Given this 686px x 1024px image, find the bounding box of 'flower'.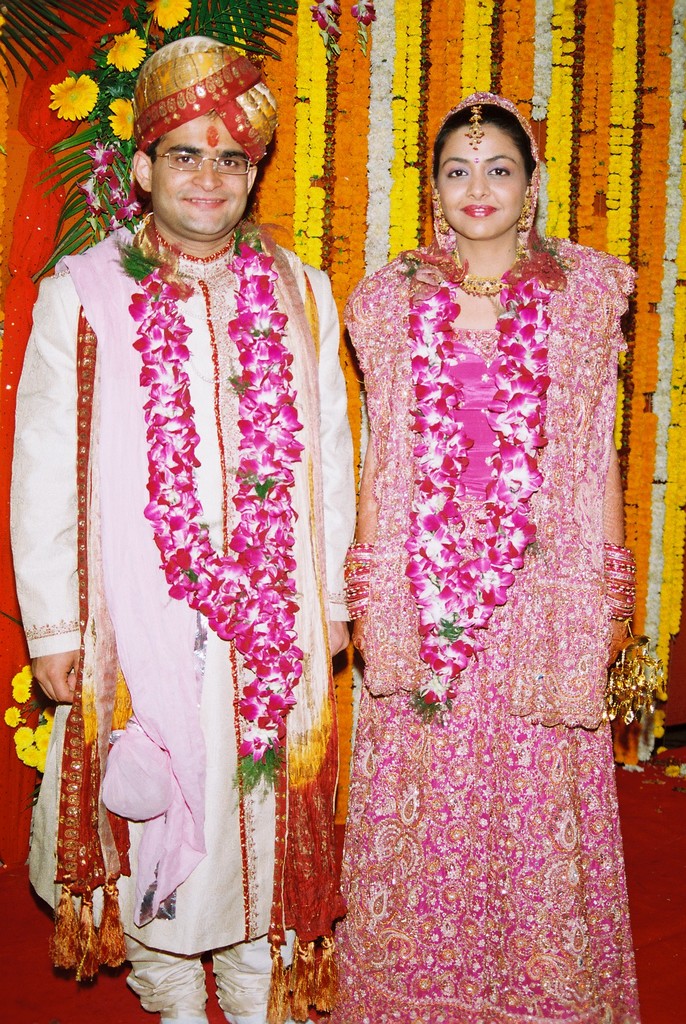
x1=100 y1=26 x2=152 y2=68.
